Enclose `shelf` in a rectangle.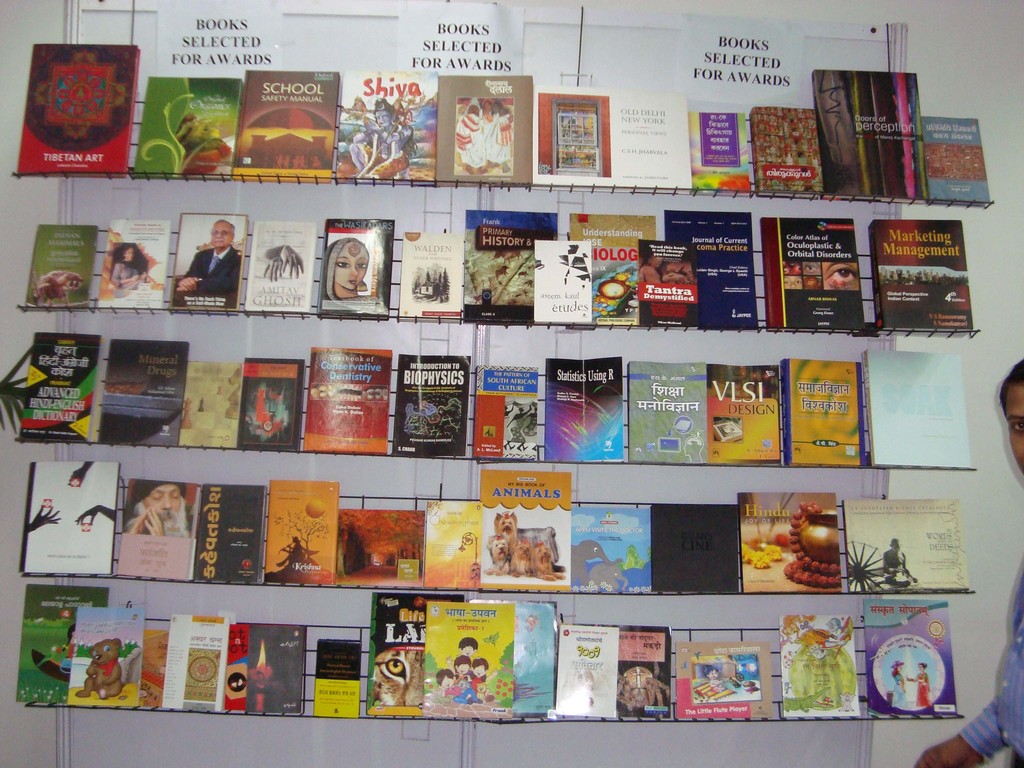
0 113 997 732.
